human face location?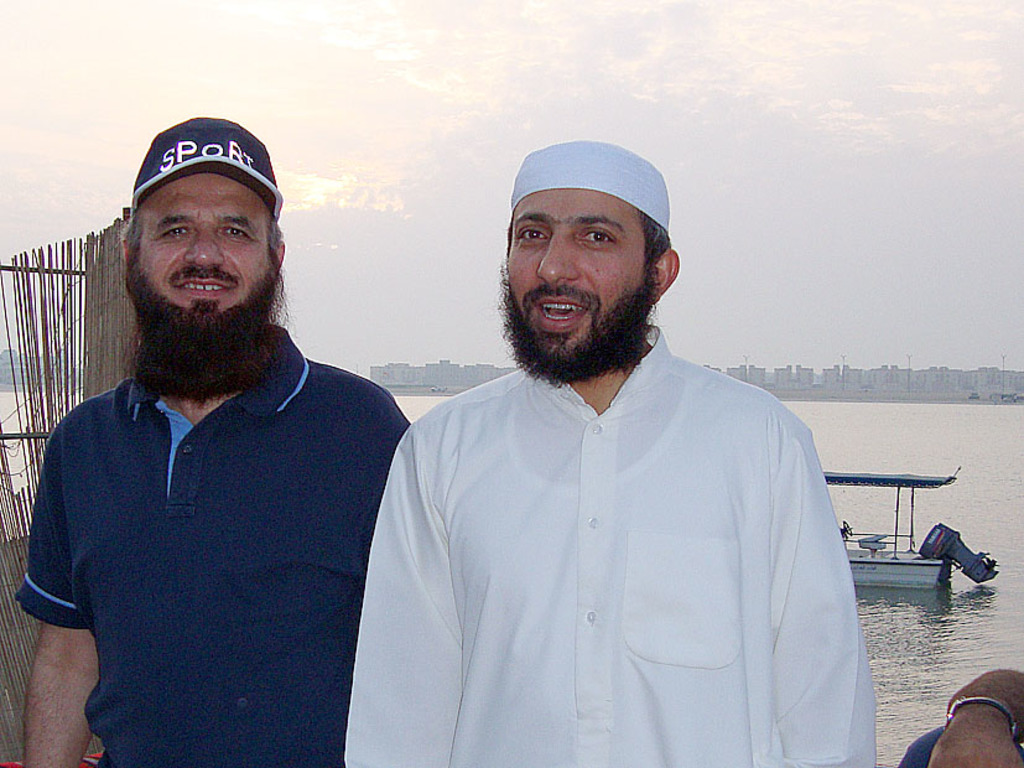
Rect(126, 171, 277, 343)
